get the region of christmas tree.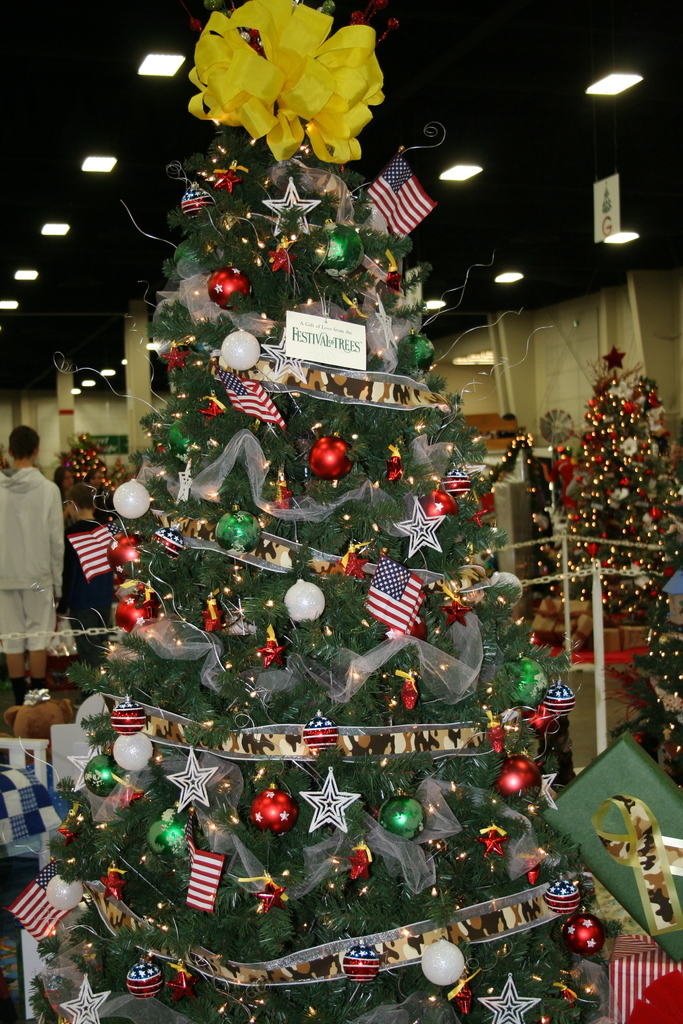
select_region(57, 0, 621, 1023).
